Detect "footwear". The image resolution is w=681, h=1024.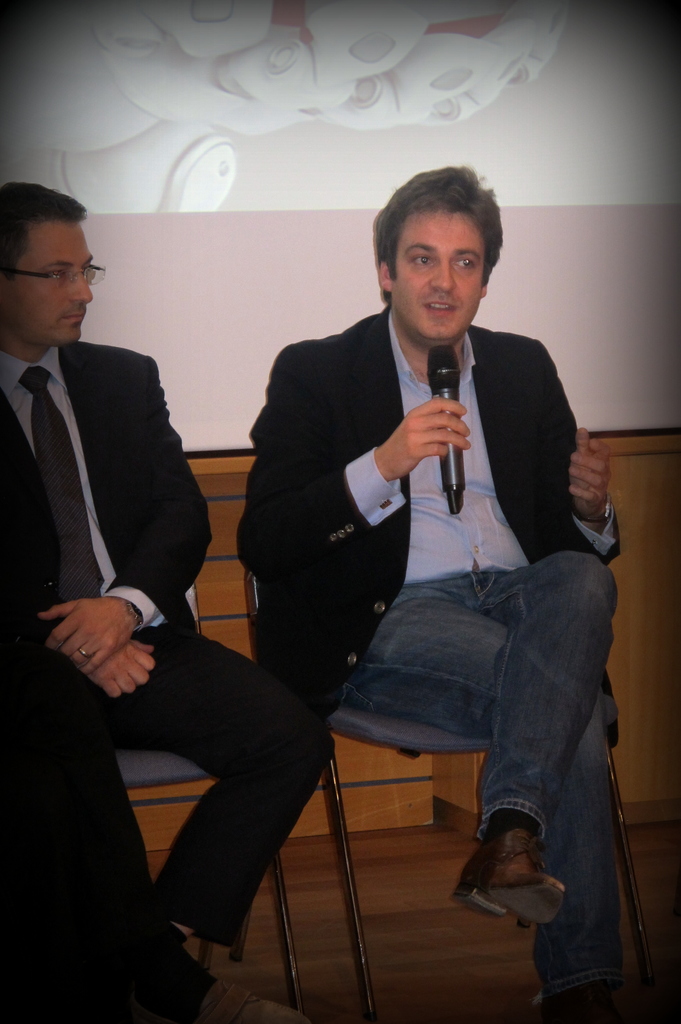
pyautogui.locateOnScreen(208, 993, 300, 1023).
